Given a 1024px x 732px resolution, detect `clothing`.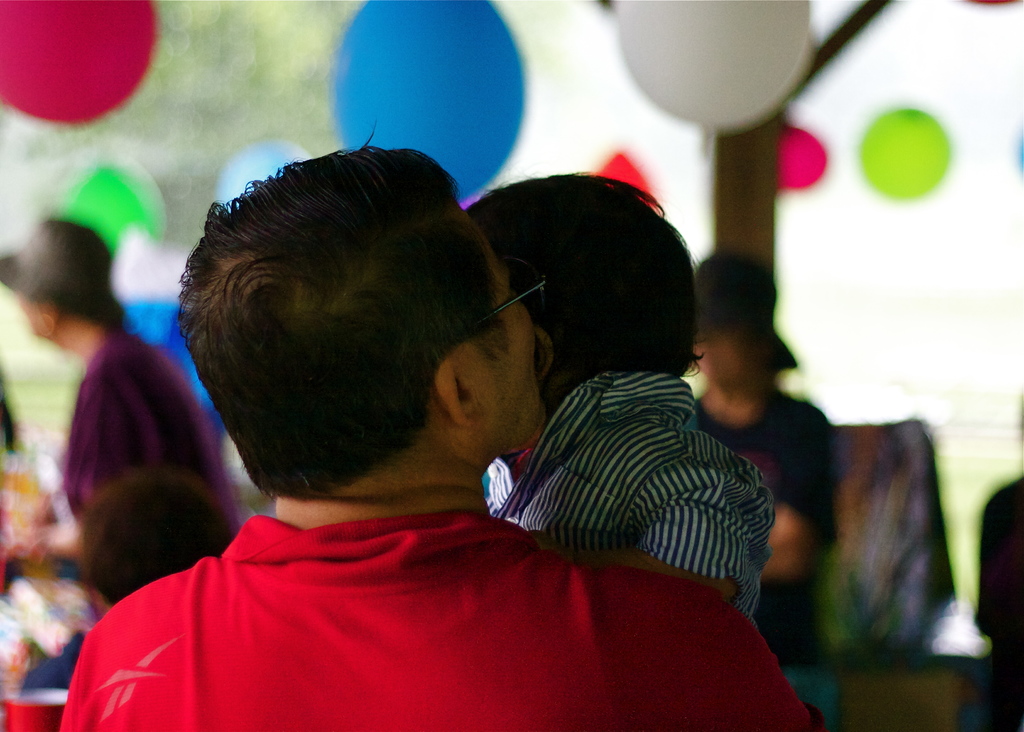
653,380,840,647.
